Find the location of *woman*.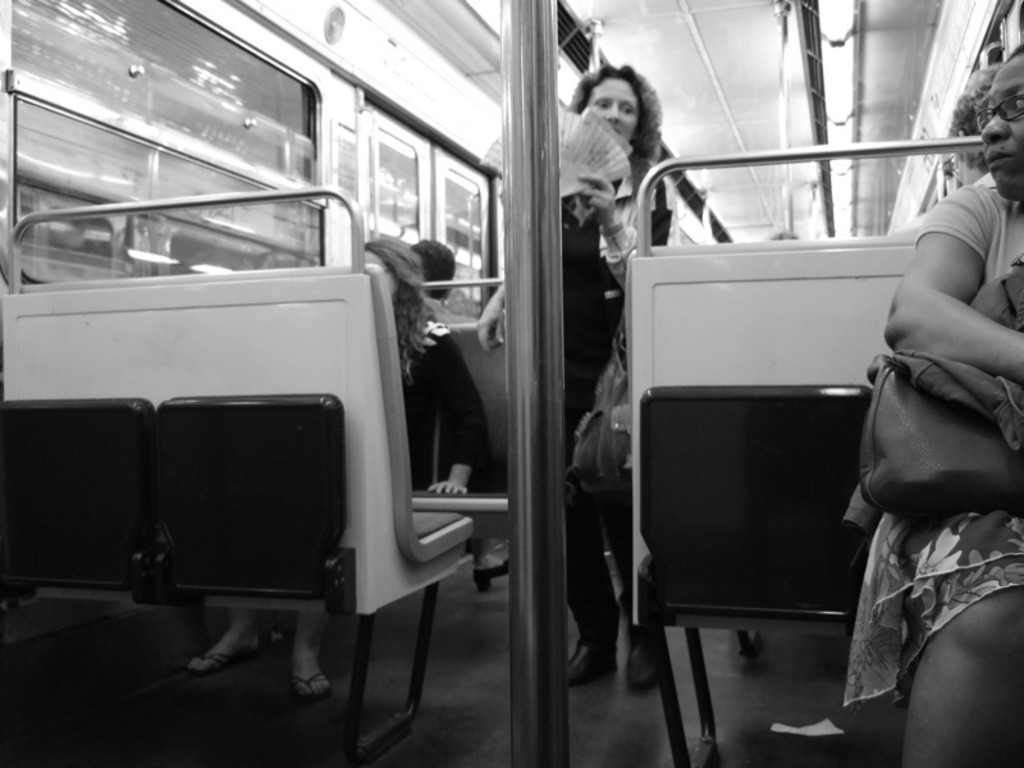
Location: [838,44,1023,767].
